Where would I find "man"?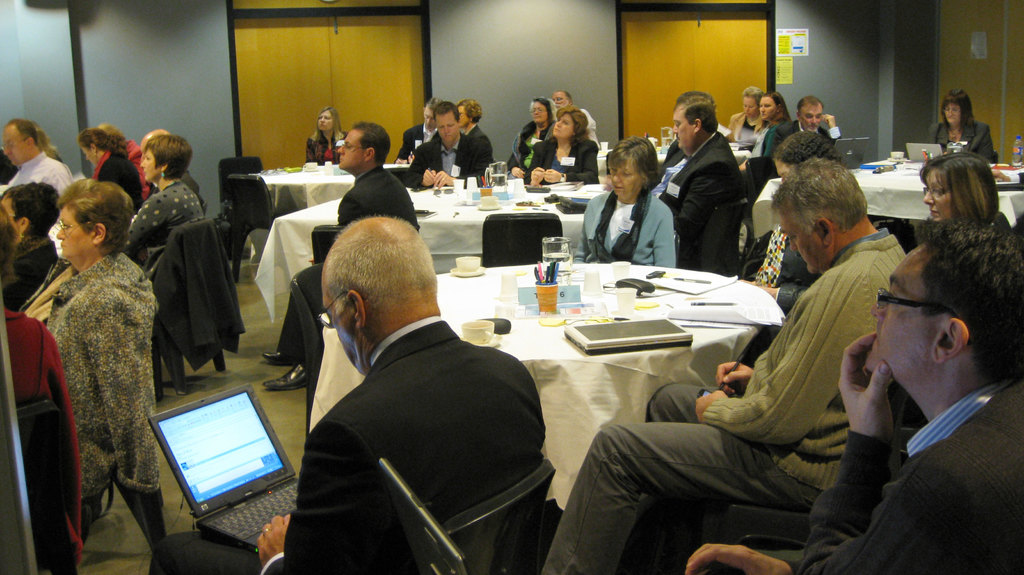
At crop(150, 213, 547, 574).
